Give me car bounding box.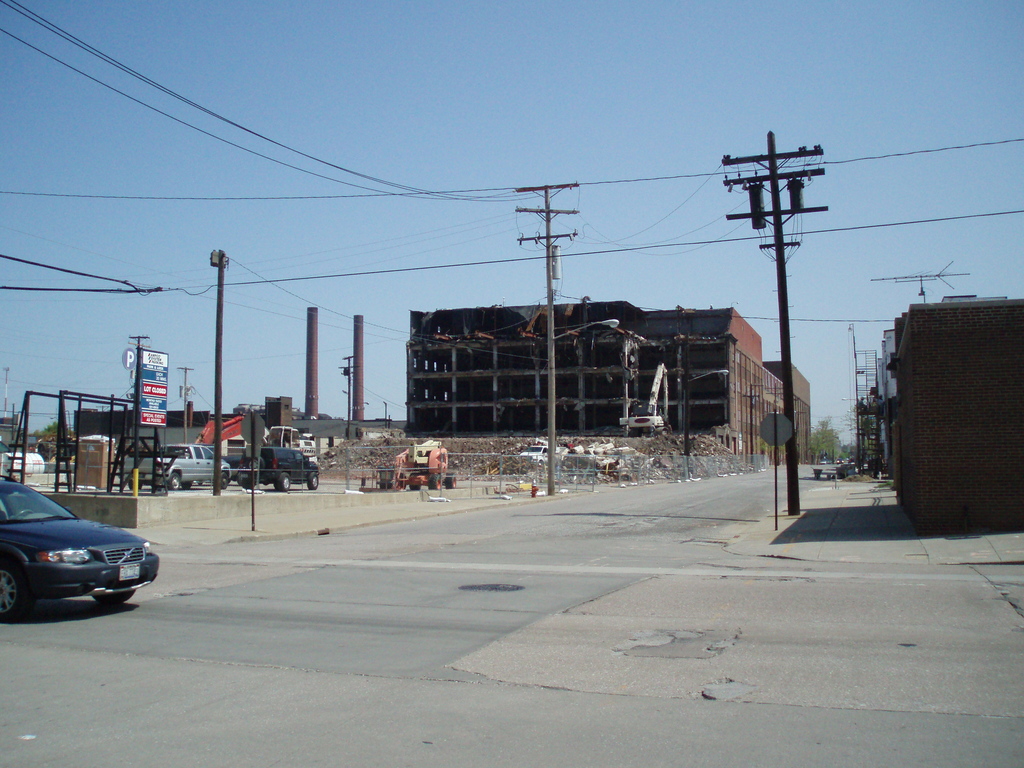
(left=0, top=483, right=153, bottom=616).
